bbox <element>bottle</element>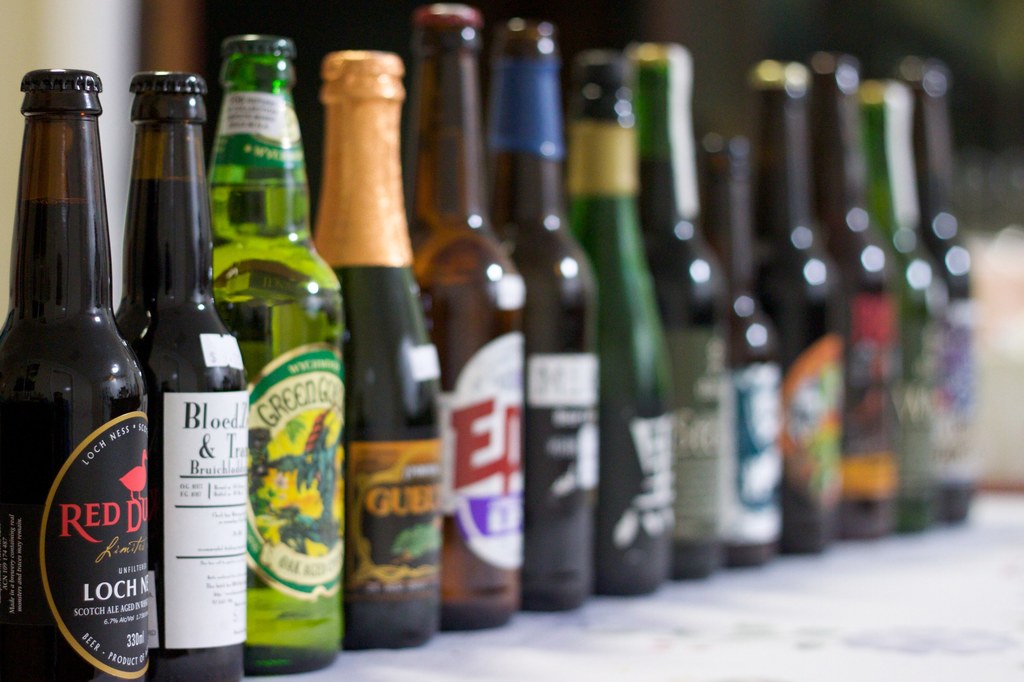
<bbox>117, 72, 246, 681</bbox>
